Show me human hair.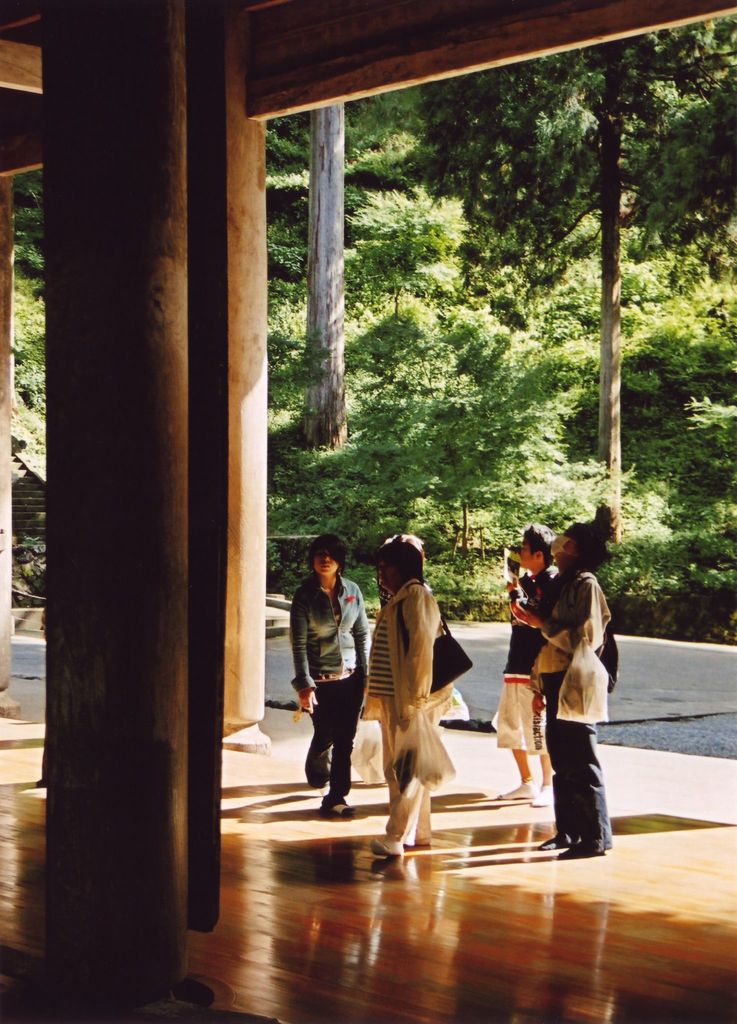
human hair is here: box=[378, 532, 427, 581].
